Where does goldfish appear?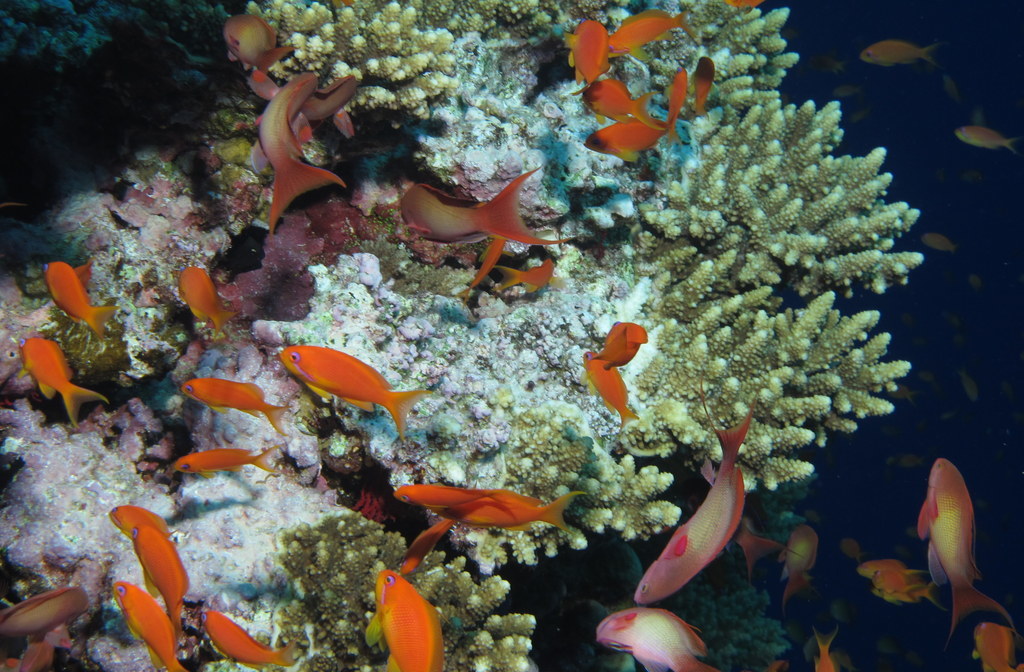
Appears at BBox(562, 17, 611, 83).
